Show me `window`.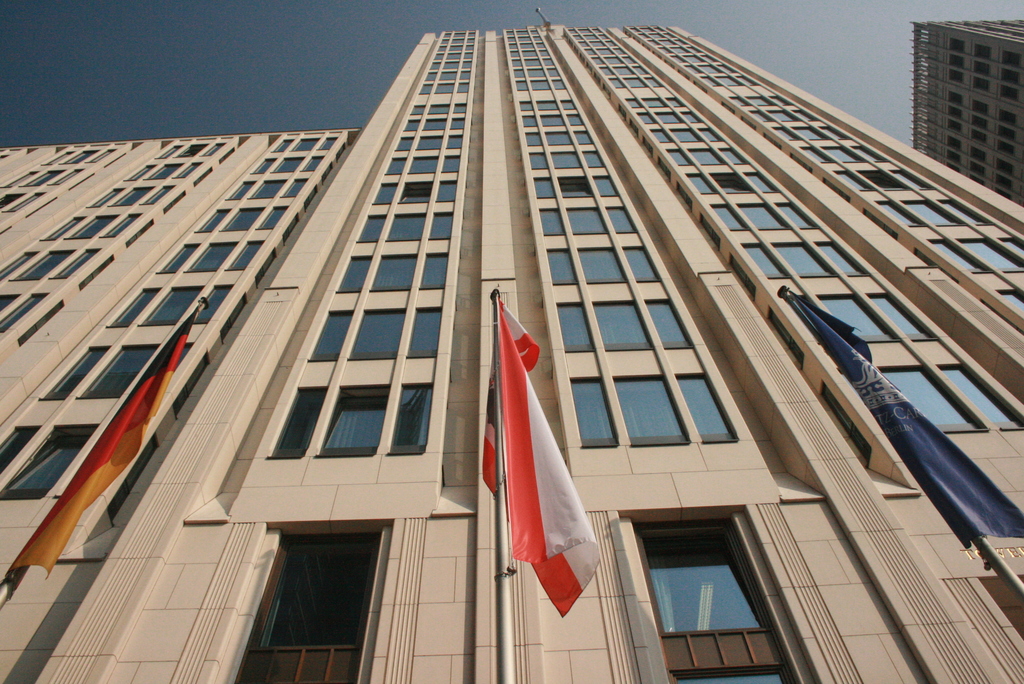
`window` is here: 56, 146, 98, 163.
